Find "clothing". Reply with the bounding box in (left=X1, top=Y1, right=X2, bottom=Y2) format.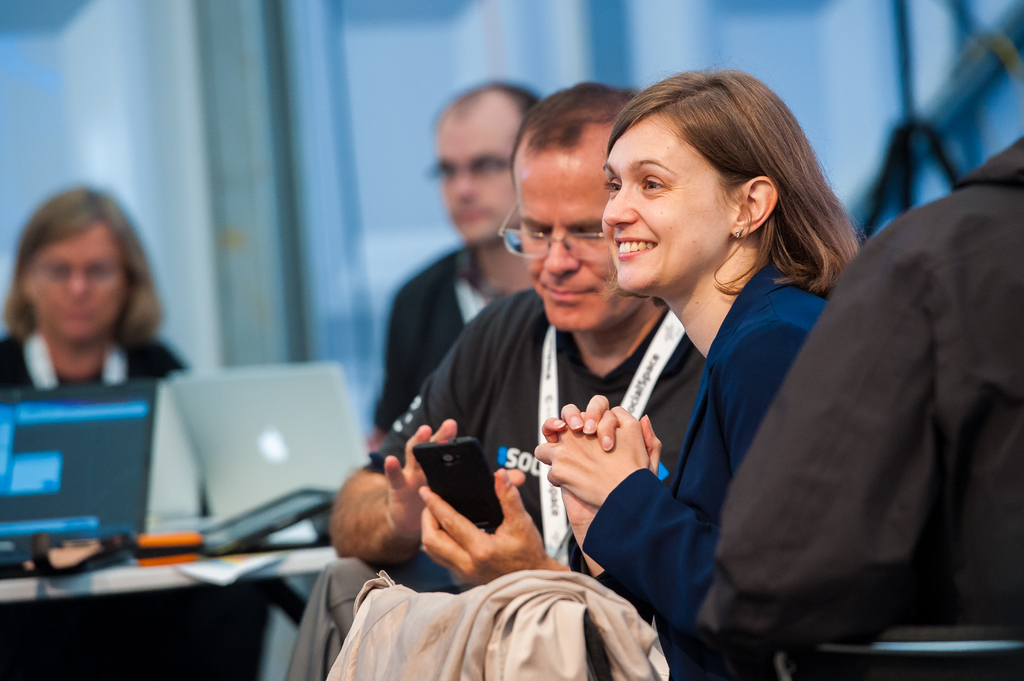
(left=372, top=236, right=504, bottom=431).
